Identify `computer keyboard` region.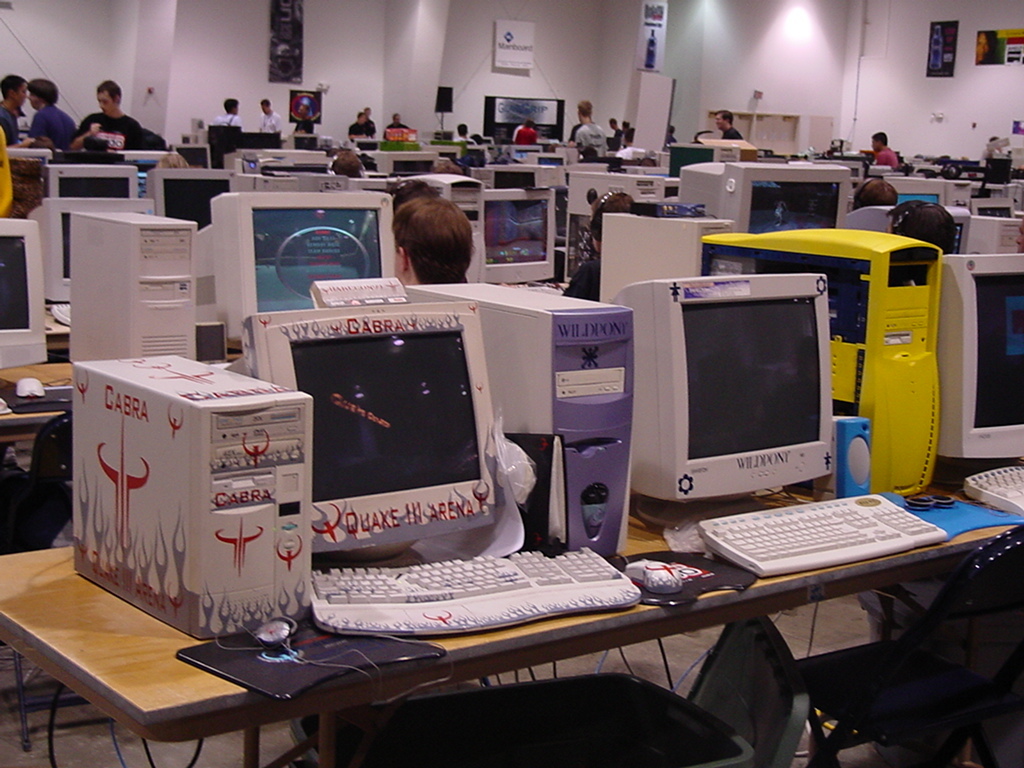
Region: 51/303/74/323.
